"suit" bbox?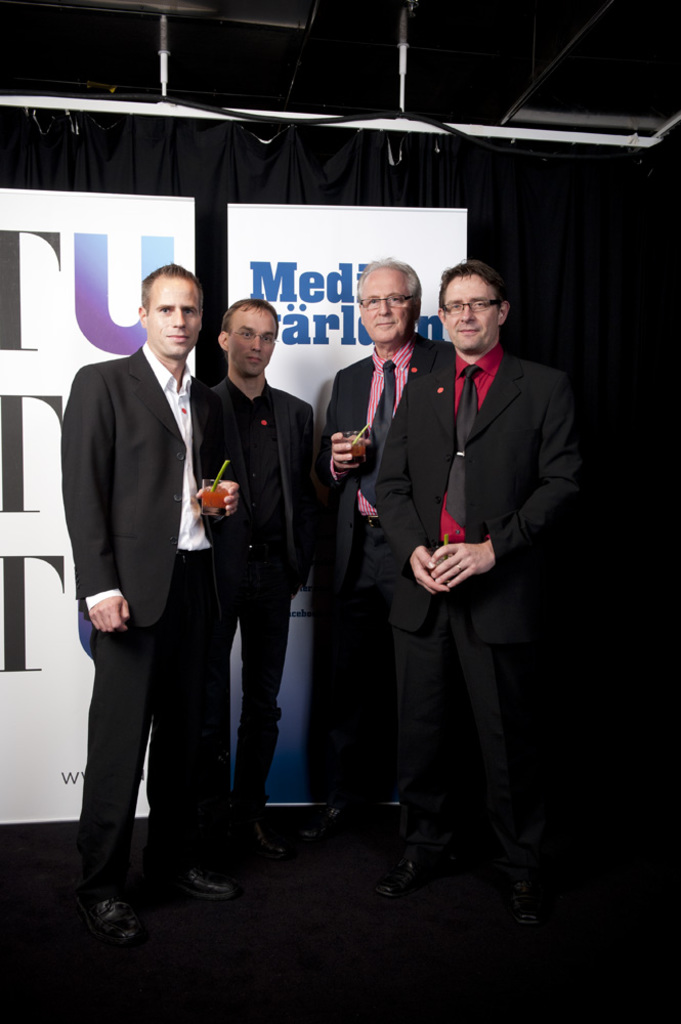
207/375/329/827
